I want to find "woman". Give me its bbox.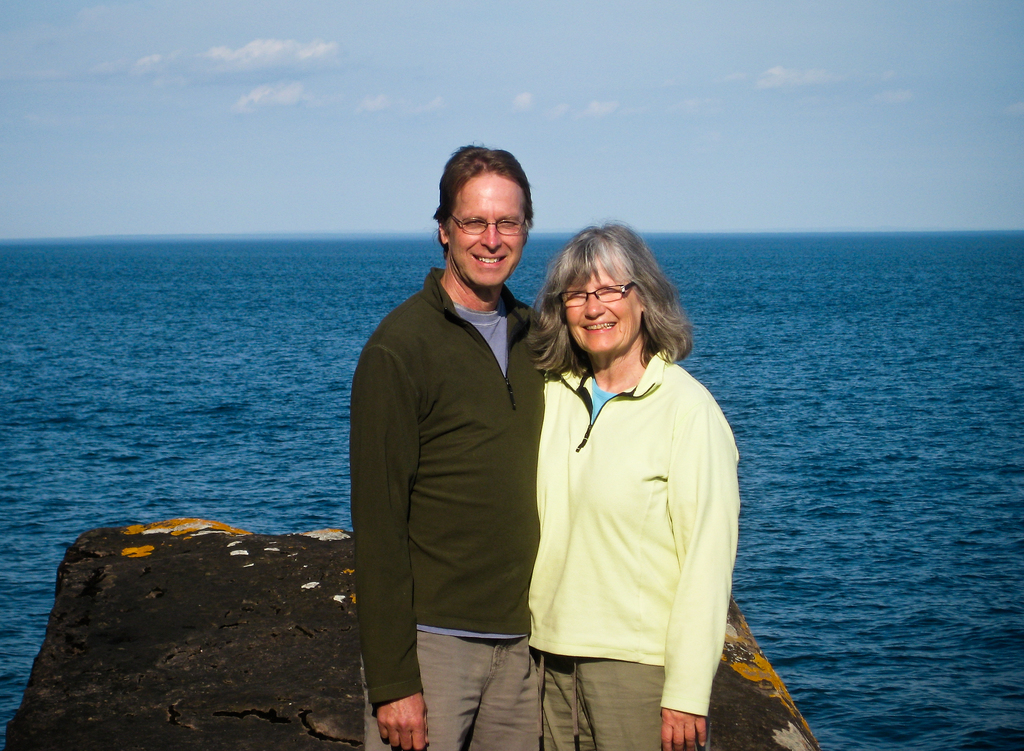
l=512, t=209, r=742, b=750.
